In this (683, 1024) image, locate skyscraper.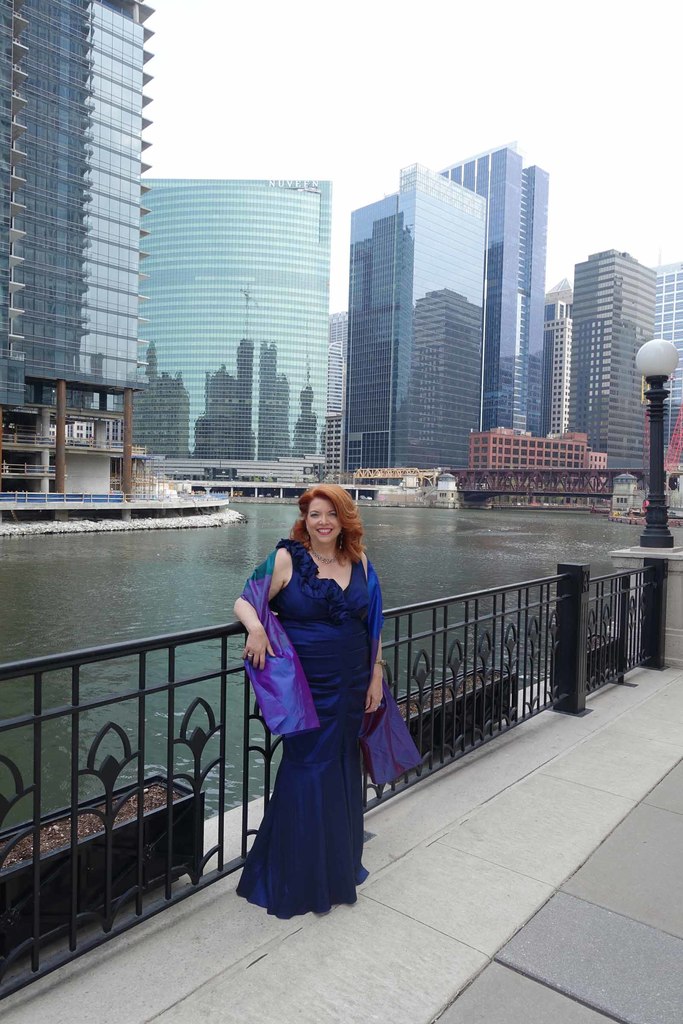
Bounding box: <box>132,173,329,483</box>.
